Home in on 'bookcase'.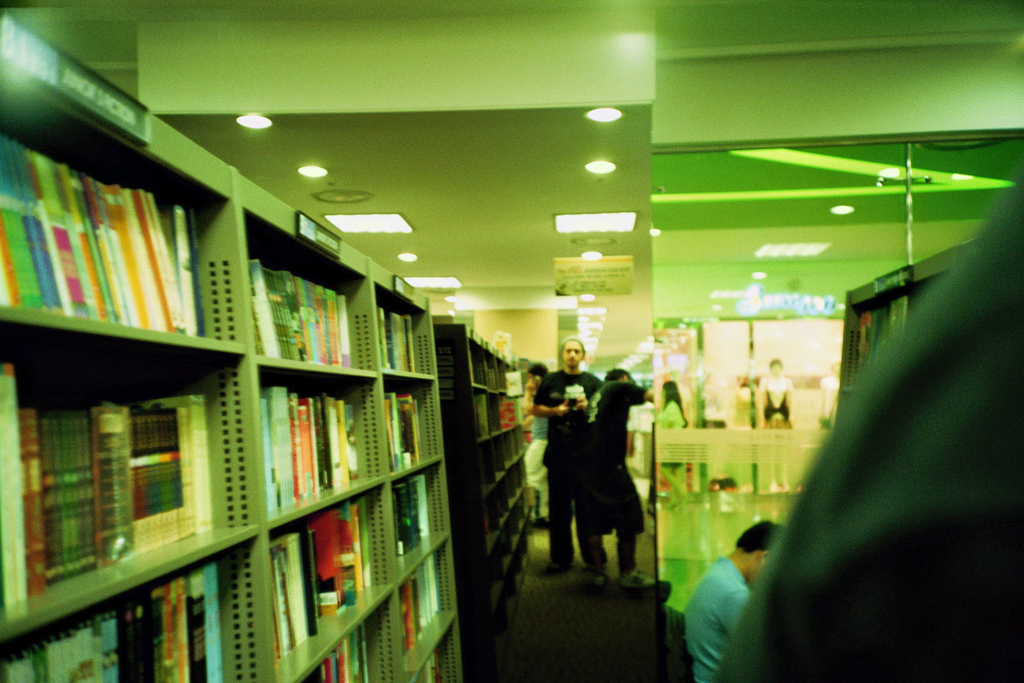
Homed in at detection(839, 235, 978, 425).
